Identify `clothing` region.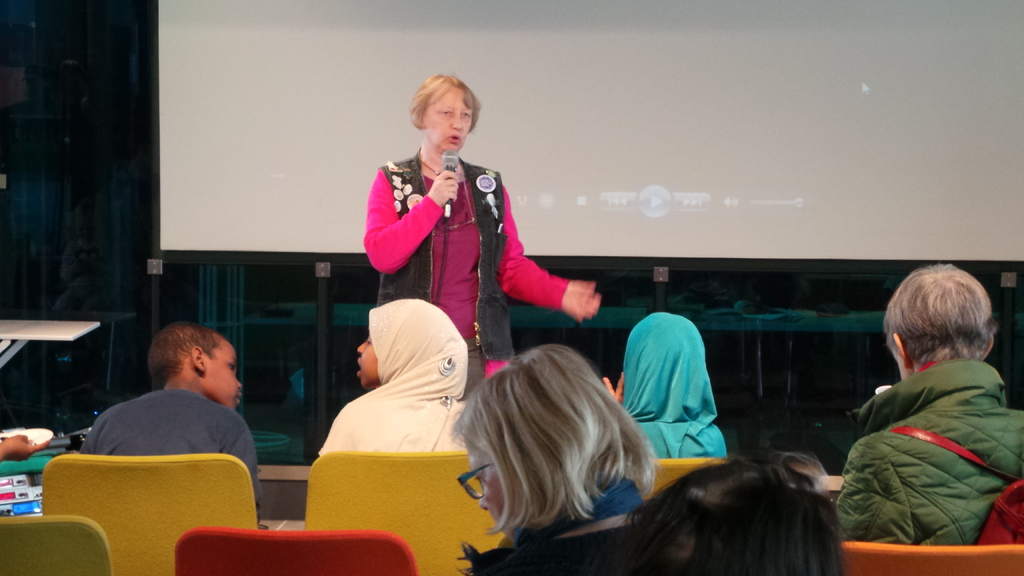
Region: [left=839, top=314, right=1021, bottom=568].
